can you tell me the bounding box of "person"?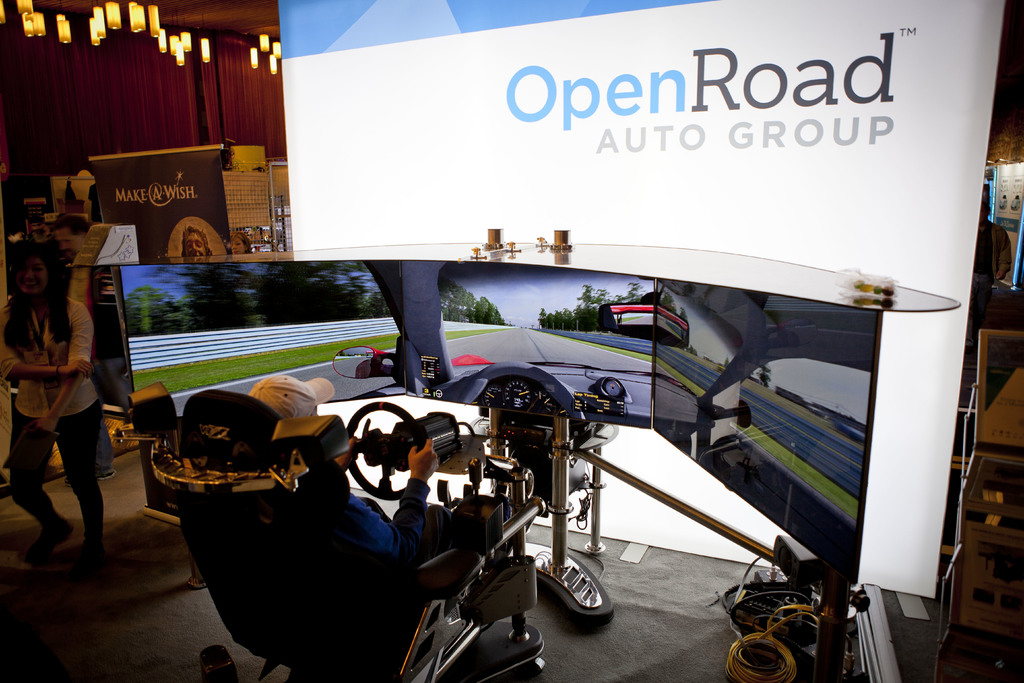
pyautogui.locateOnScreen(0, 235, 100, 562).
